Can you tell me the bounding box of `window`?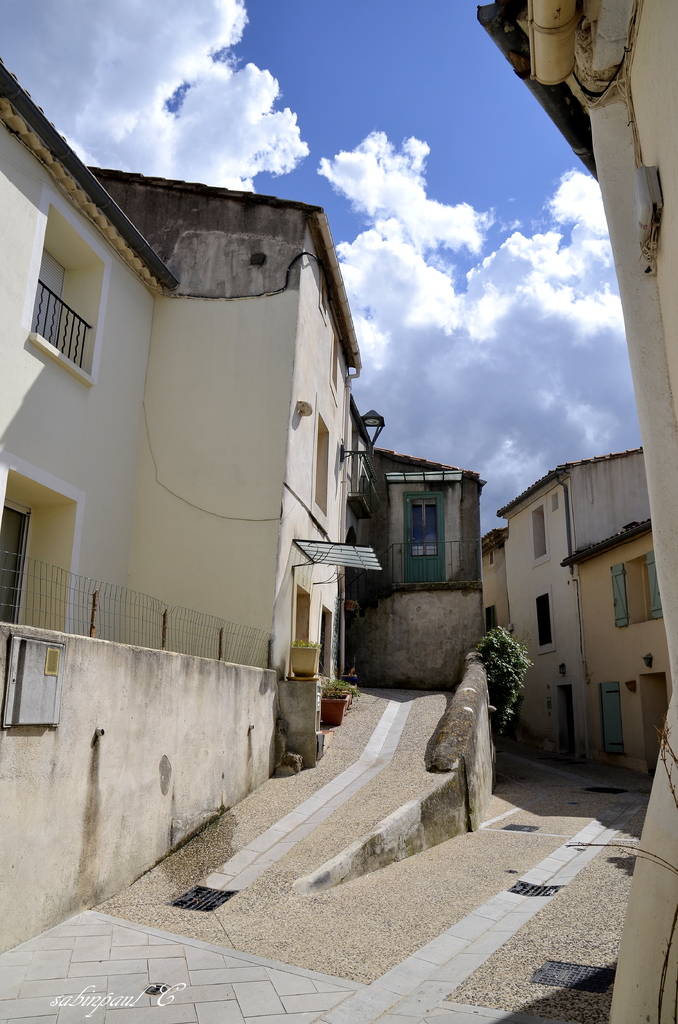
(left=531, top=589, right=569, bottom=666).
